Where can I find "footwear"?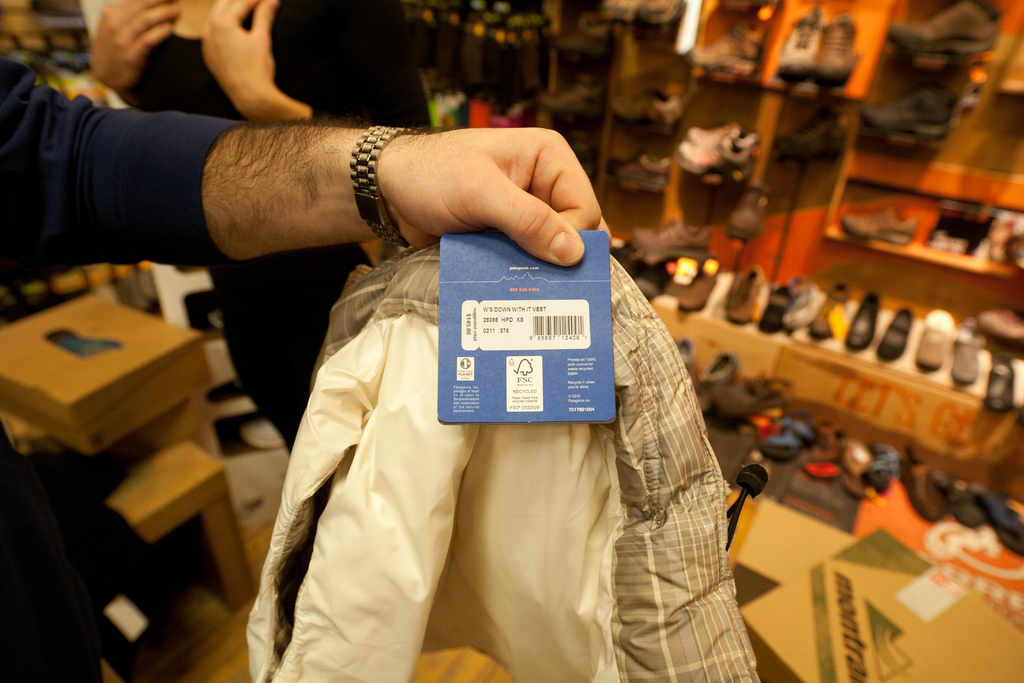
You can find it at (left=679, top=122, right=754, bottom=177).
